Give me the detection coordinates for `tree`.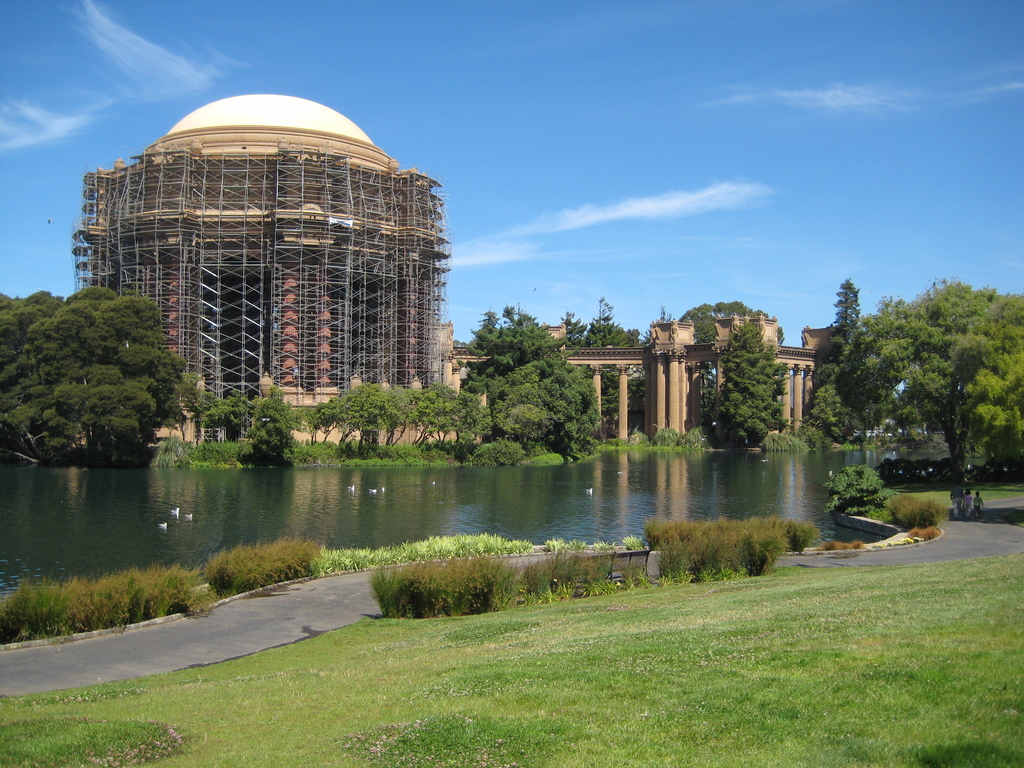
<bbox>319, 380, 476, 458</bbox>.
